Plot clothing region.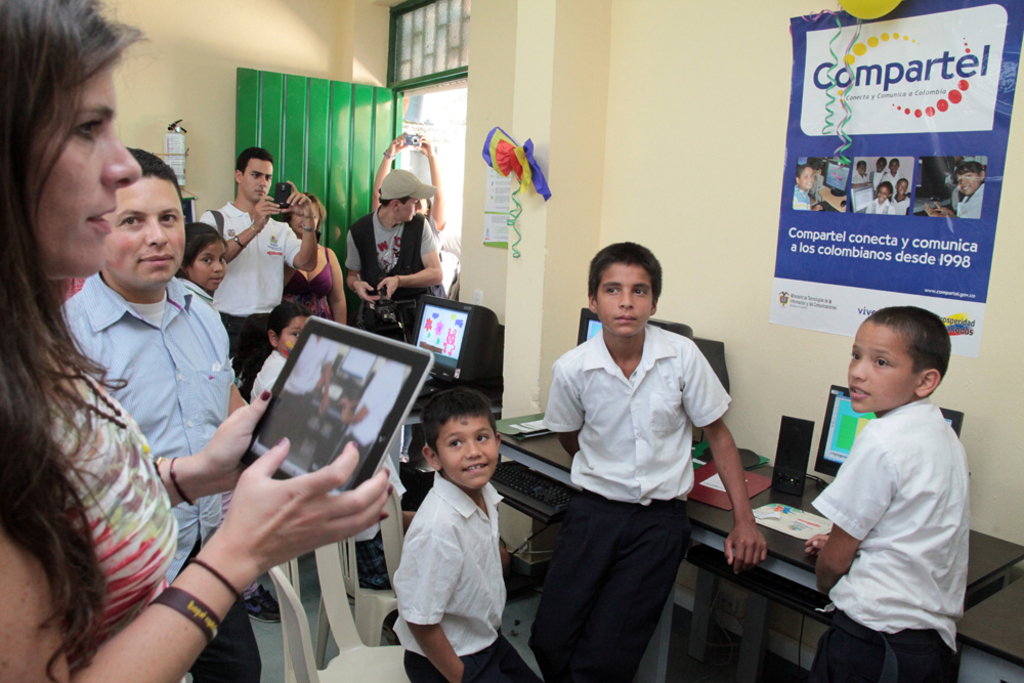
Plotted at <region>259, 332, 339, 456</region>.
